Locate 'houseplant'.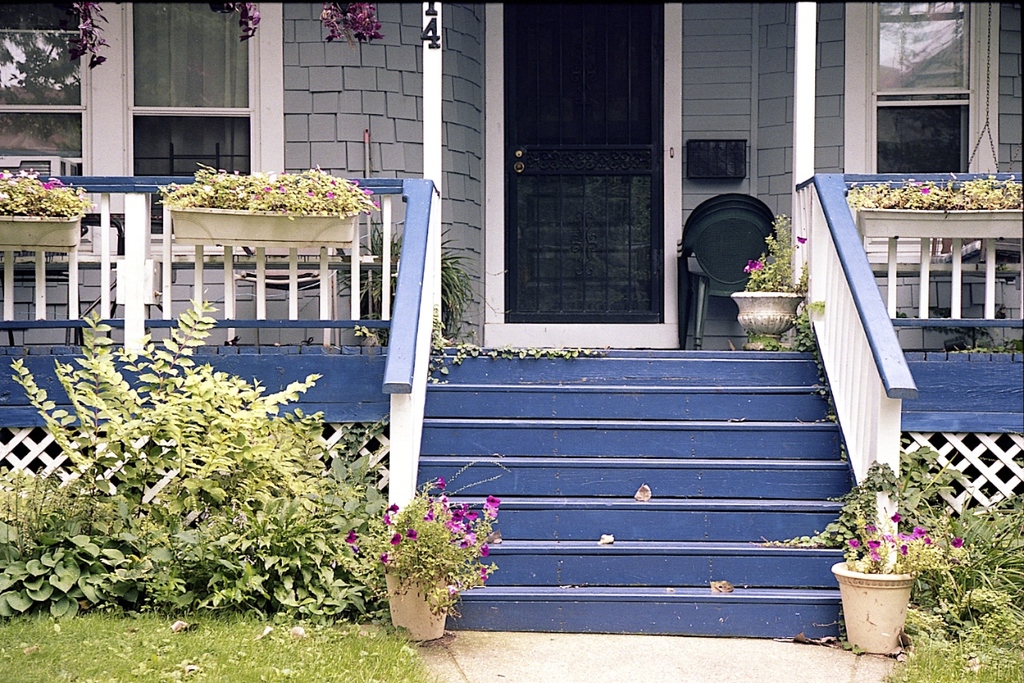
Bounding box: [725,209,806,353].
